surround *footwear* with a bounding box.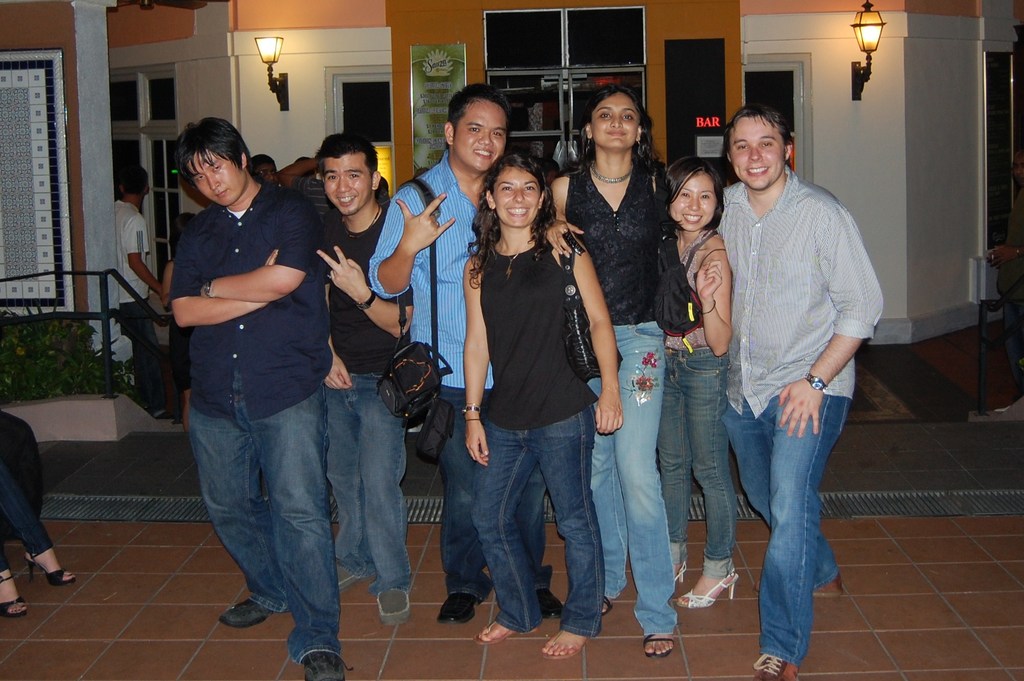
{"left": 300, "top": 649, "right": 352, "bottom": 680}.
